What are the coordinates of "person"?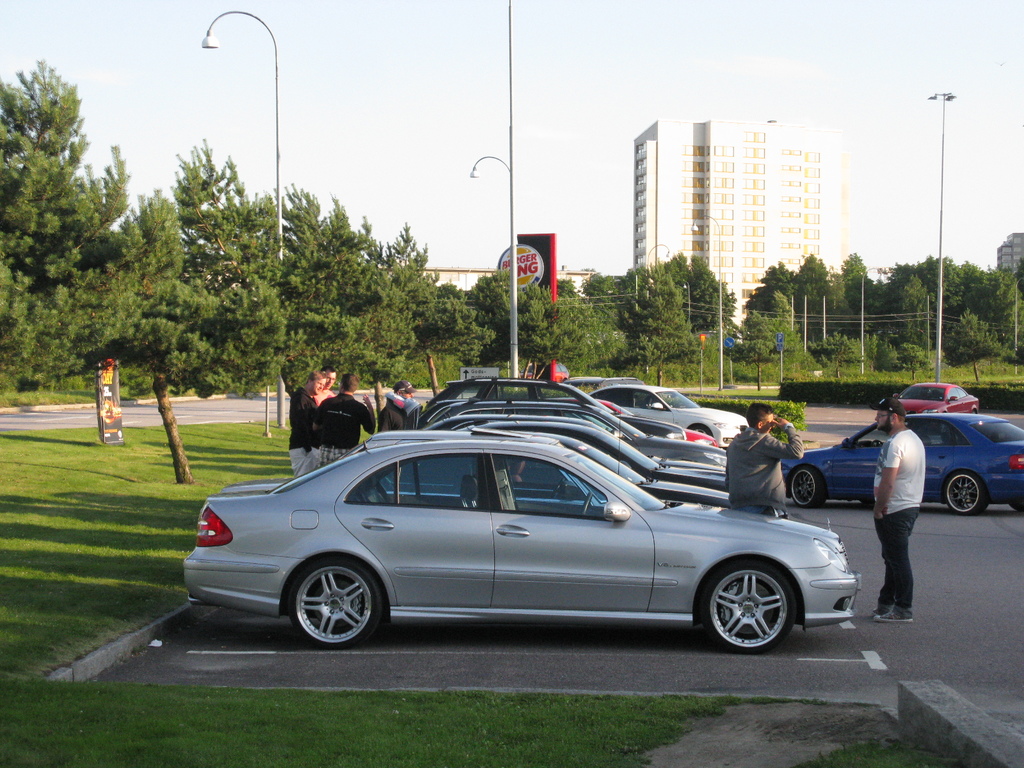
l=714, t=403, r=803, b=512.
